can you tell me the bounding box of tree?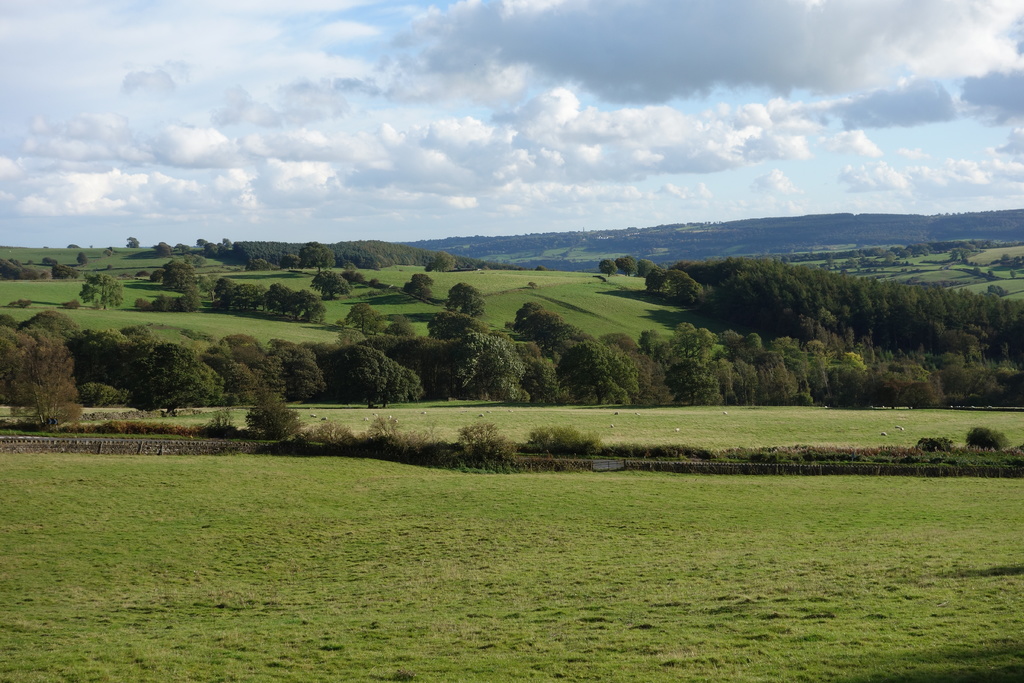
l=285, t=287, r=325, b=322.
